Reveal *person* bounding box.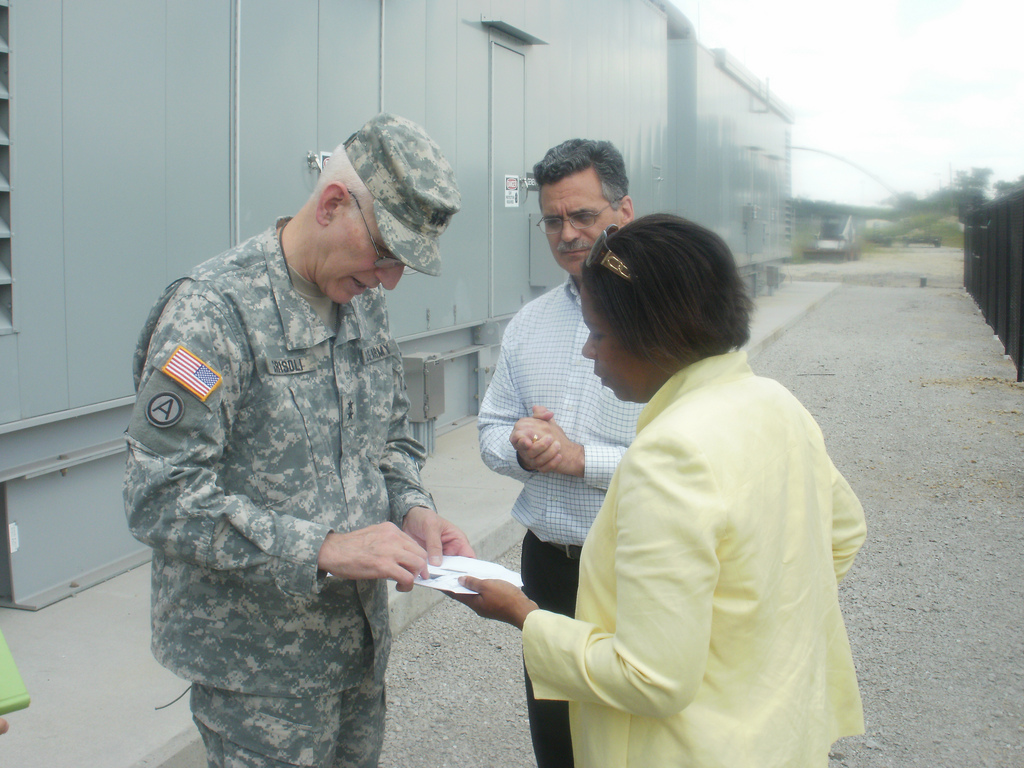
Revealed: x1=133, y1=113, x2=465, y2=746.
